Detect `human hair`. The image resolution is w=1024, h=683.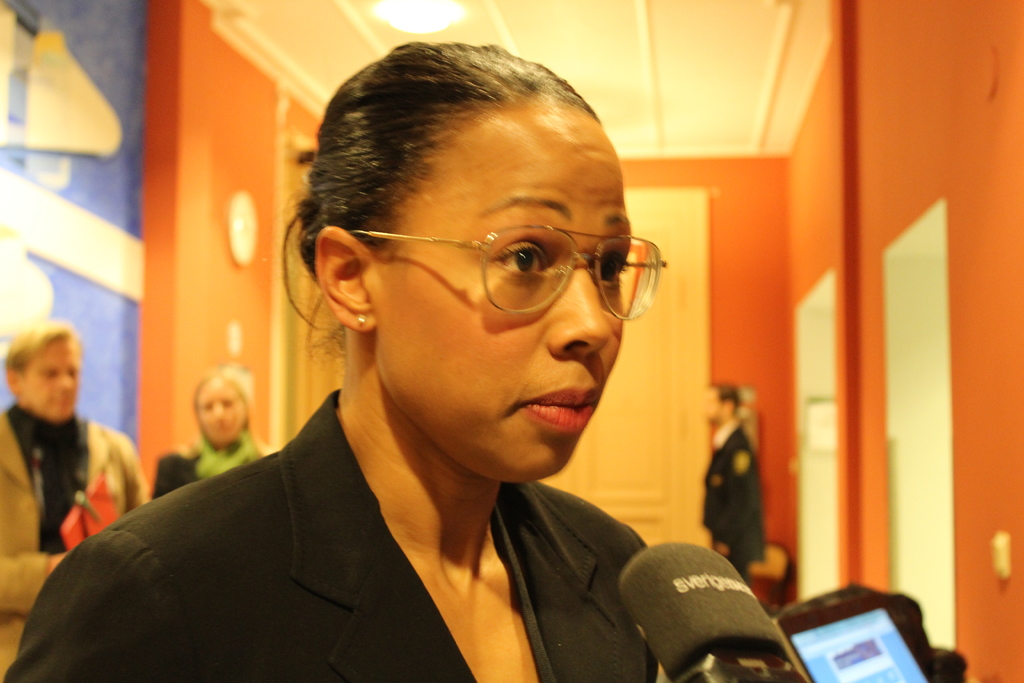
Rect(714, 383, 739, 411).
